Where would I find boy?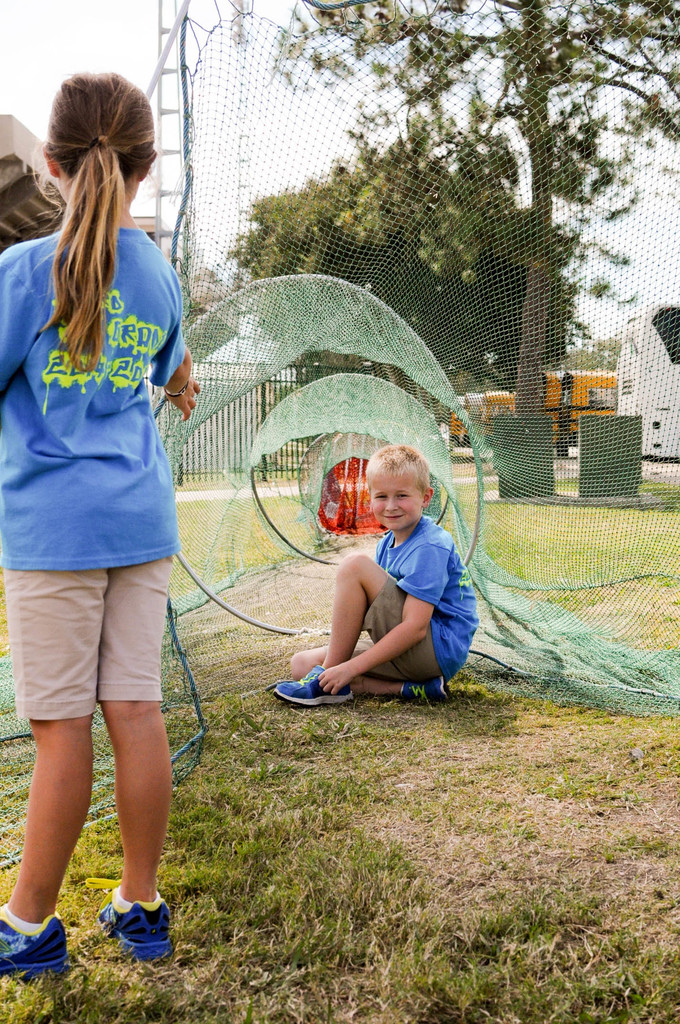
At box(262, 422, 477, 730).
